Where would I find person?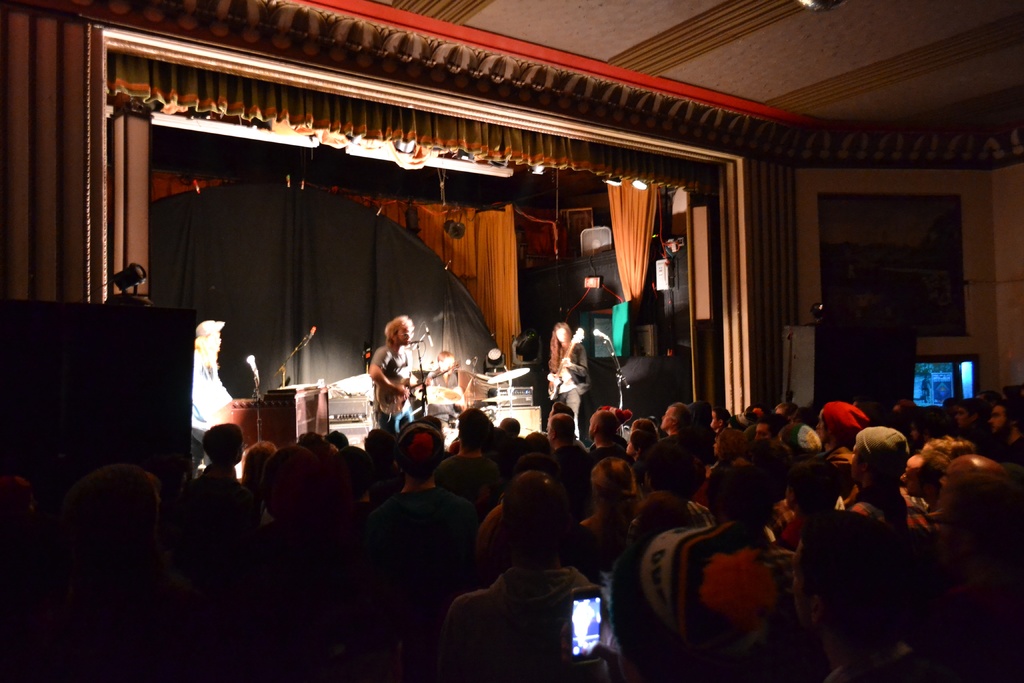
At 369,315,414,437.
